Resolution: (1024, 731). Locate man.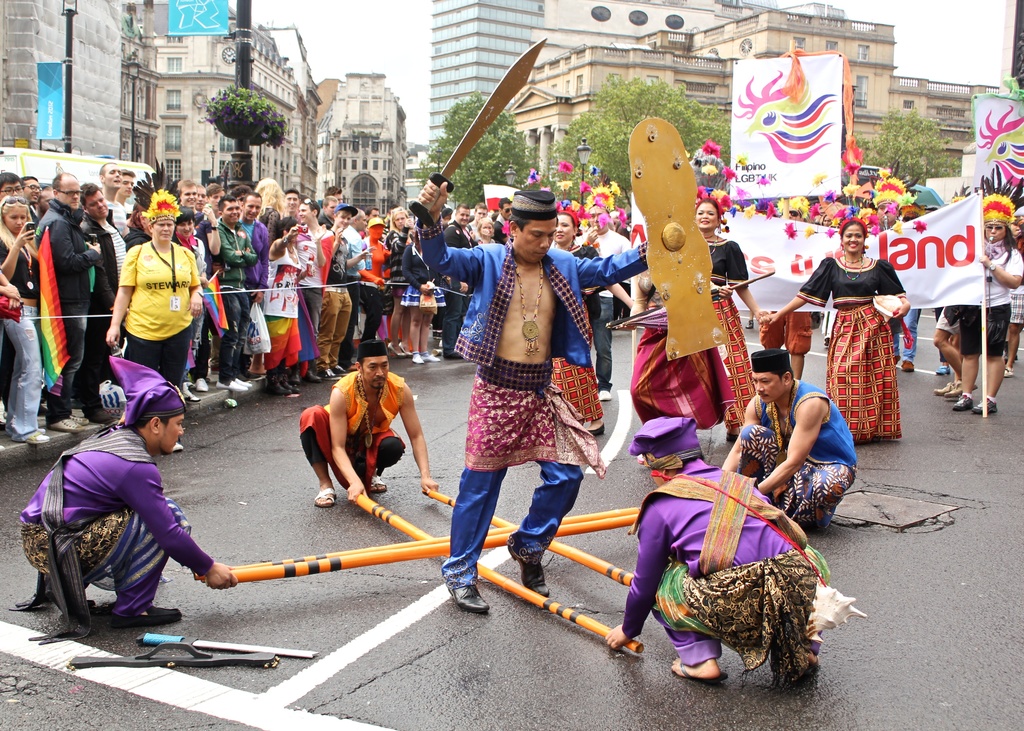
<region>575, 191, 636, 404</region>.
